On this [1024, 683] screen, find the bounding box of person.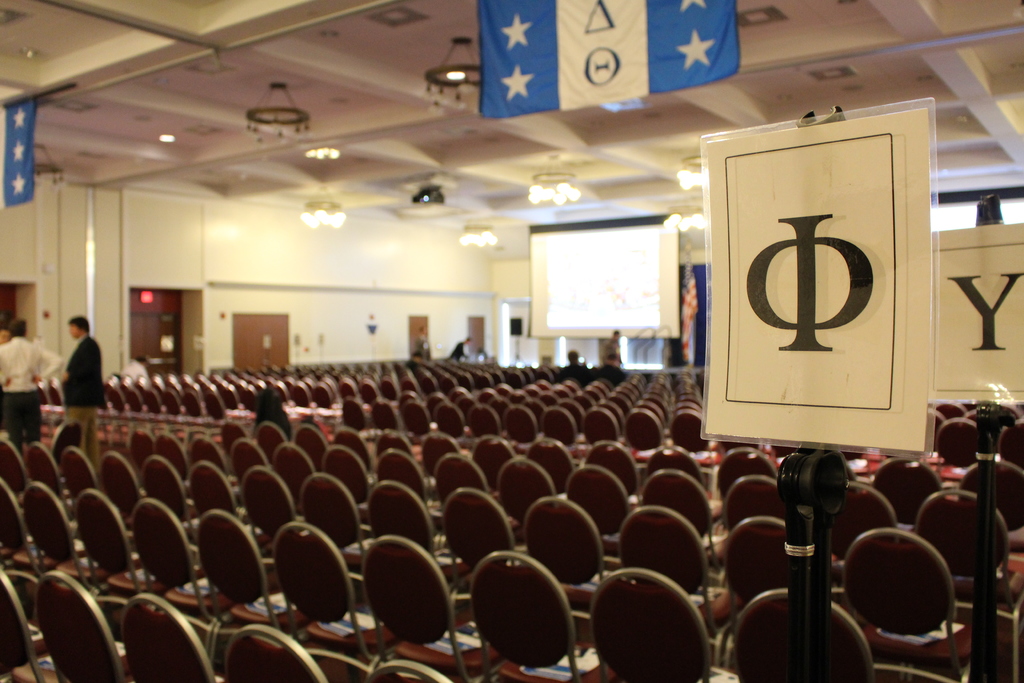
Bounding box: (left=58, top=309, right=104, bottom=463).
